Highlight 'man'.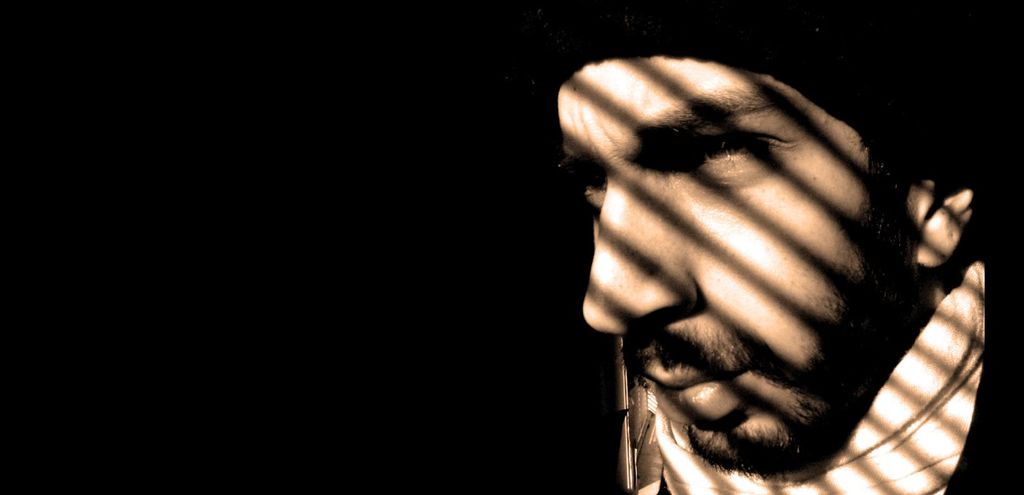
Highlighted region: [left=506, top=12, right=1023, bottom=494].
